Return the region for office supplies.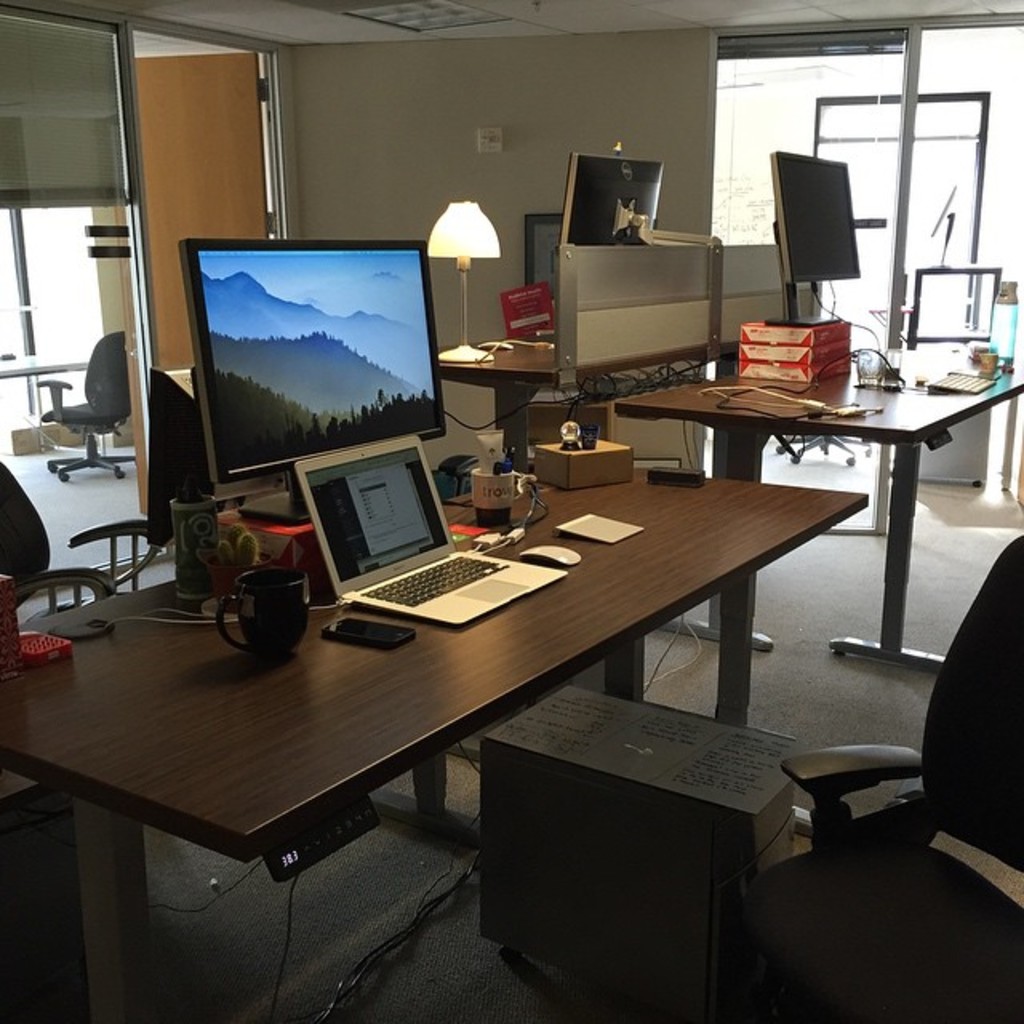
496:280:550:320.
